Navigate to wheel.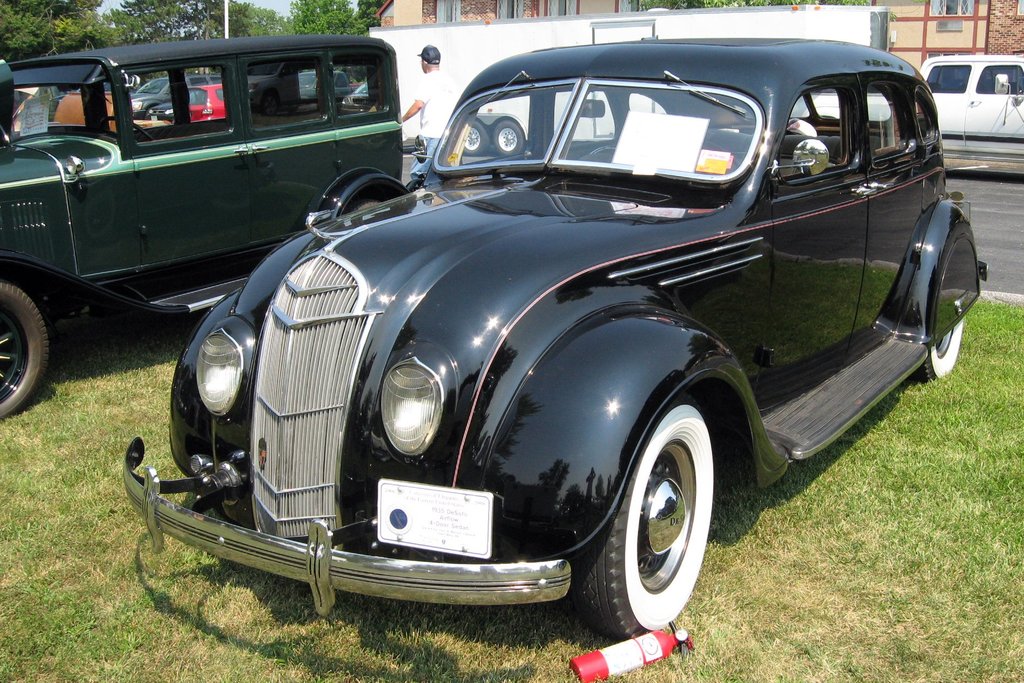
Navigation target: x1=461, y1=120, x2=489, y2=156.
